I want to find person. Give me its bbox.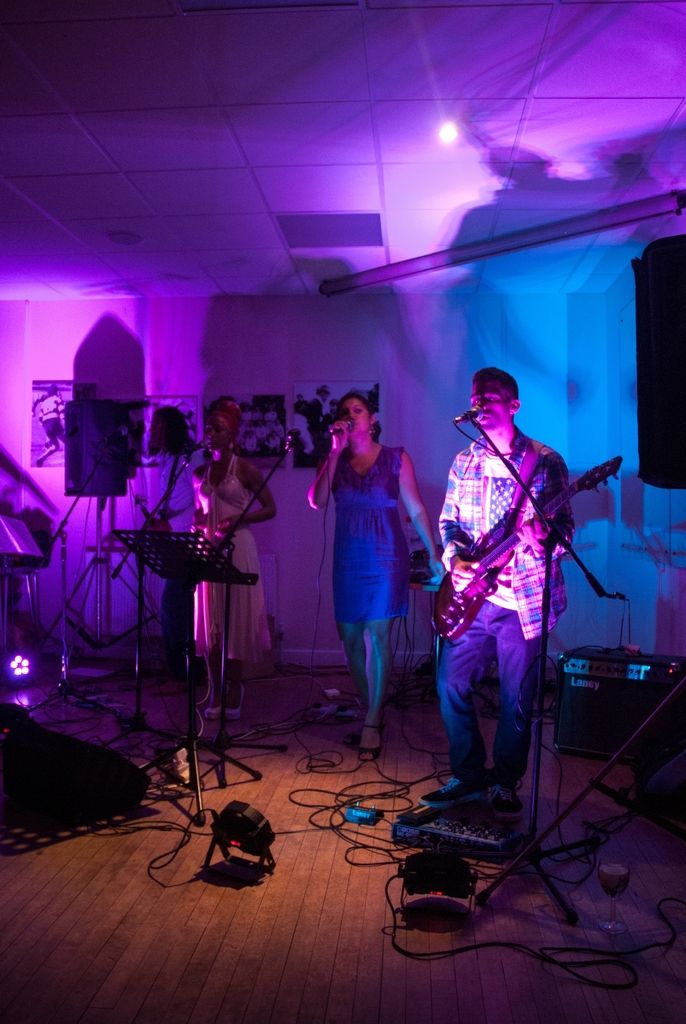
bbox=[186, 398, 279, 712].
